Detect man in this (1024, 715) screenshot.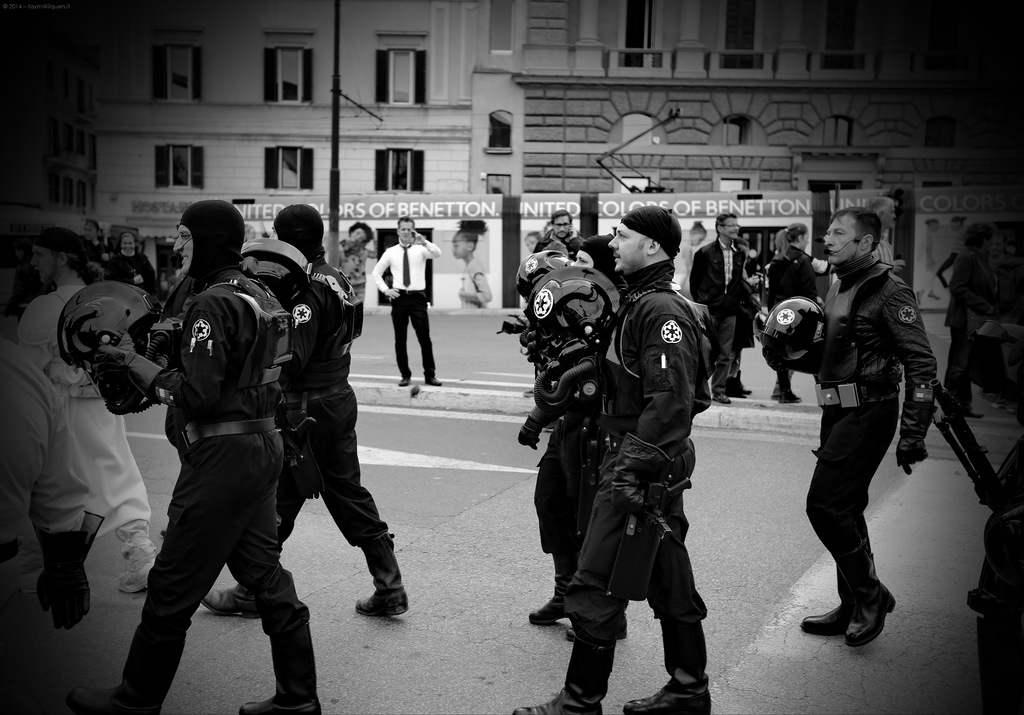
Detection: bbox=(67, 194, 323, 714).
